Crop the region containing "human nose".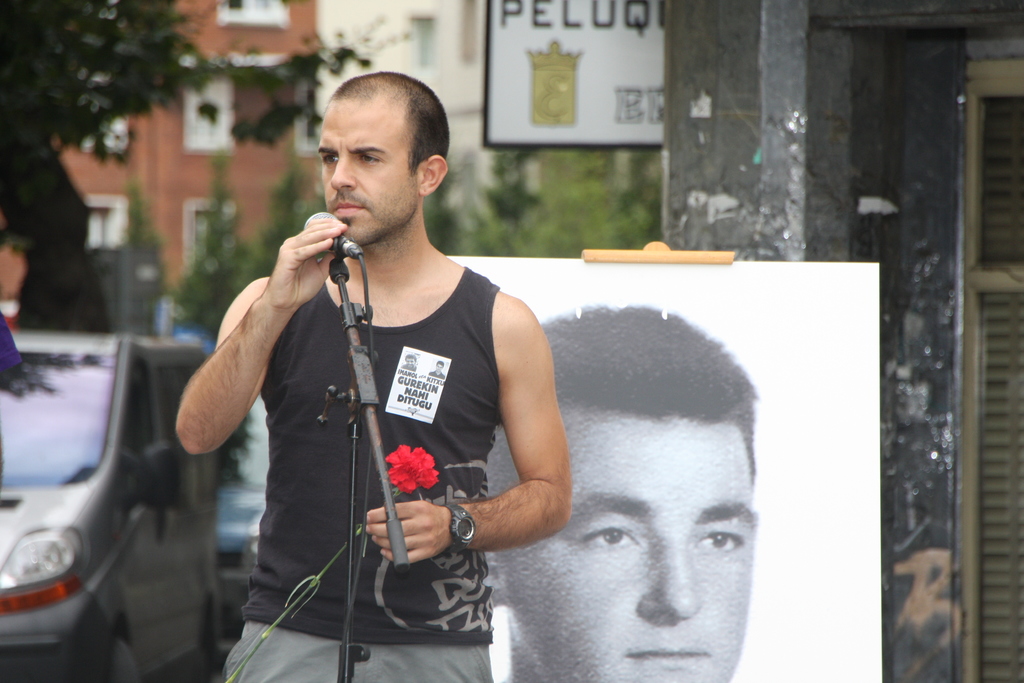
Crop region: (x1=634, y1=540, x2=698, y2=623).
